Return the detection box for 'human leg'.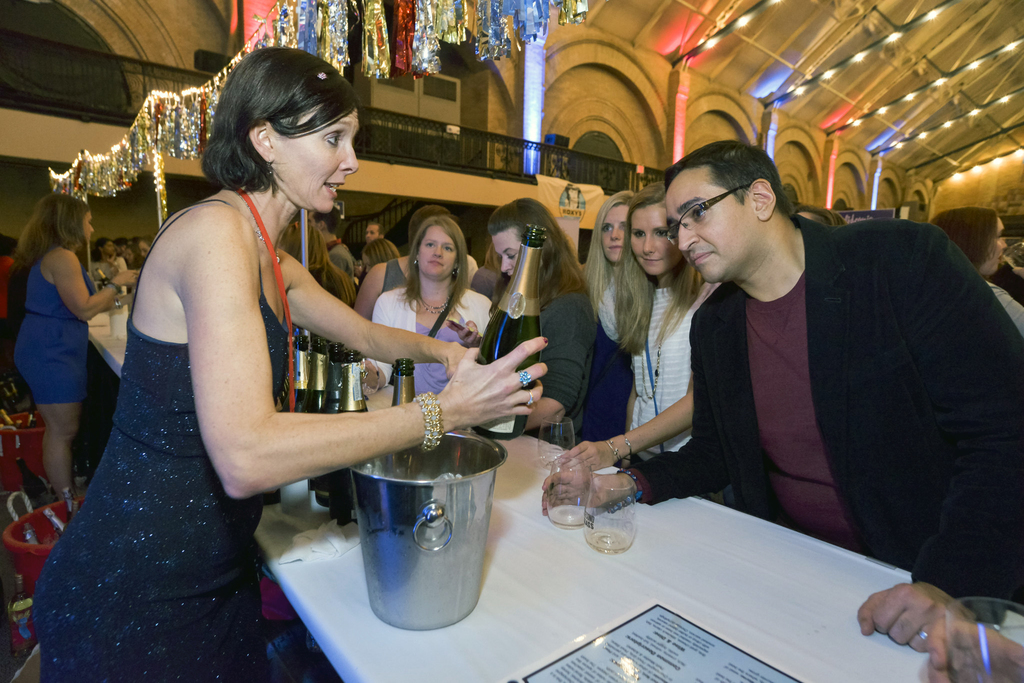
detection(17, 339, 96, 536).
